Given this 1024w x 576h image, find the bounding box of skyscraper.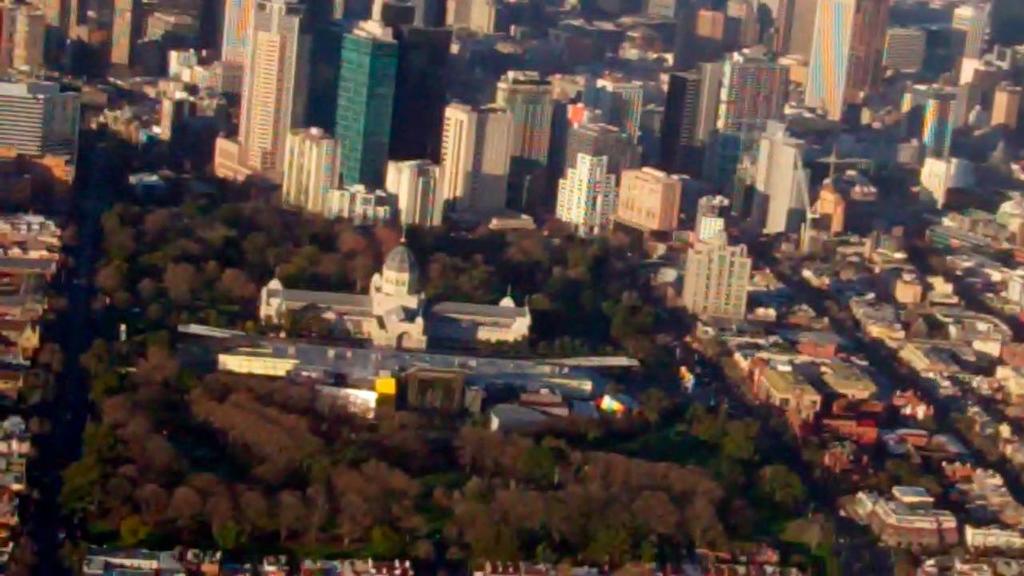
Rect(680, 234, 749, 329).
